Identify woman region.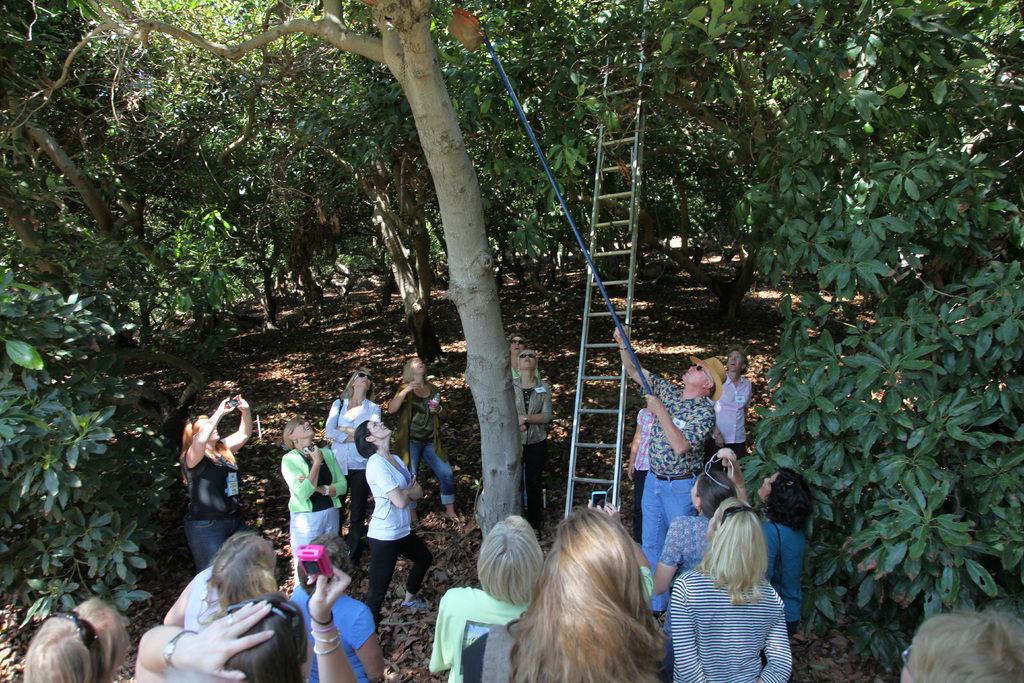
Region: (508,334,541,381).
